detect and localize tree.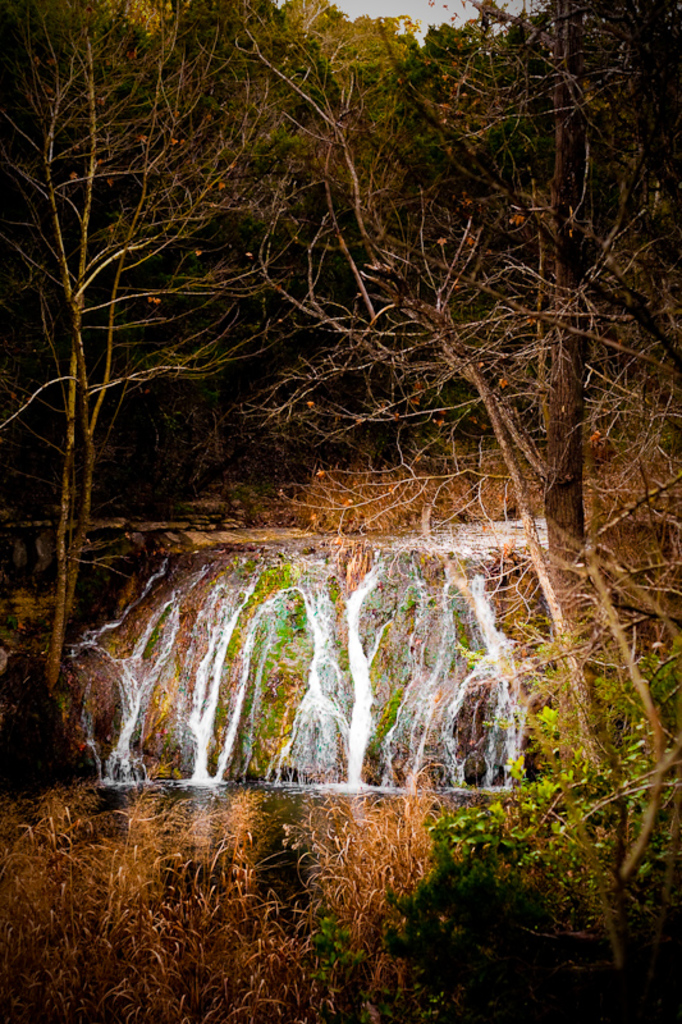
Localized at bbox(0, 9, 316, 672).
